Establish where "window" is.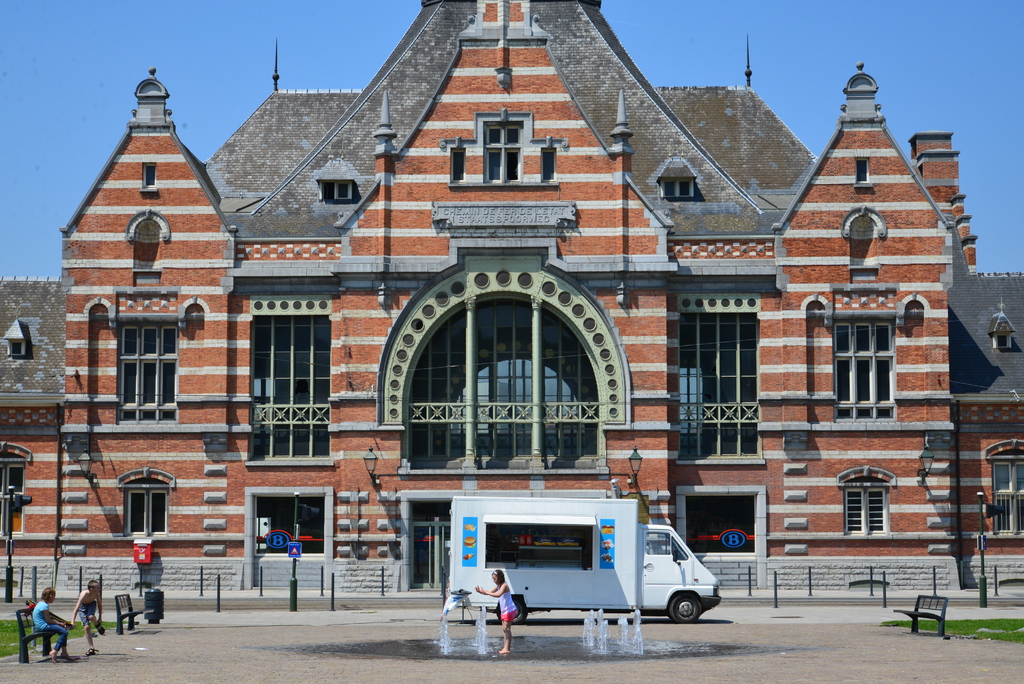
Established at 1/461/23/536.
